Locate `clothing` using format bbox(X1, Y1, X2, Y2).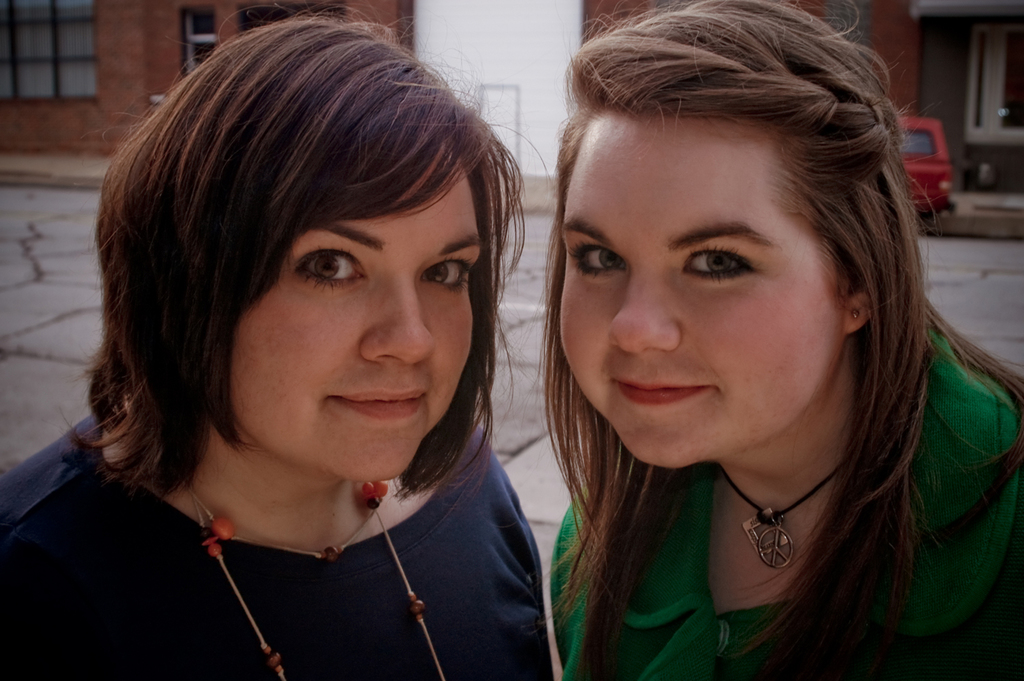
bbox(548, 319, 1023, 680).
